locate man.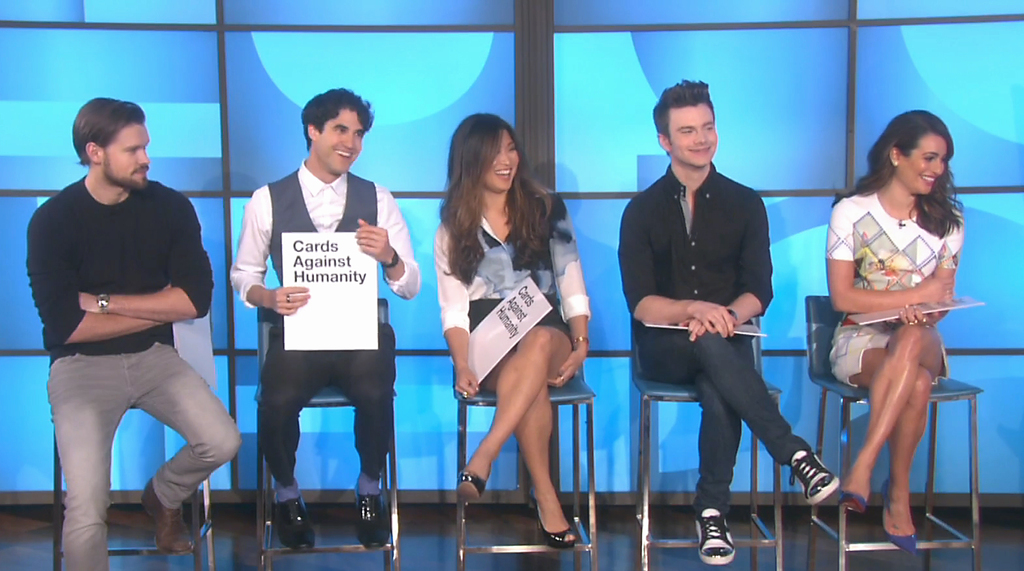
Bounding box: [left=26, top=95, right=241, bottom=570].
